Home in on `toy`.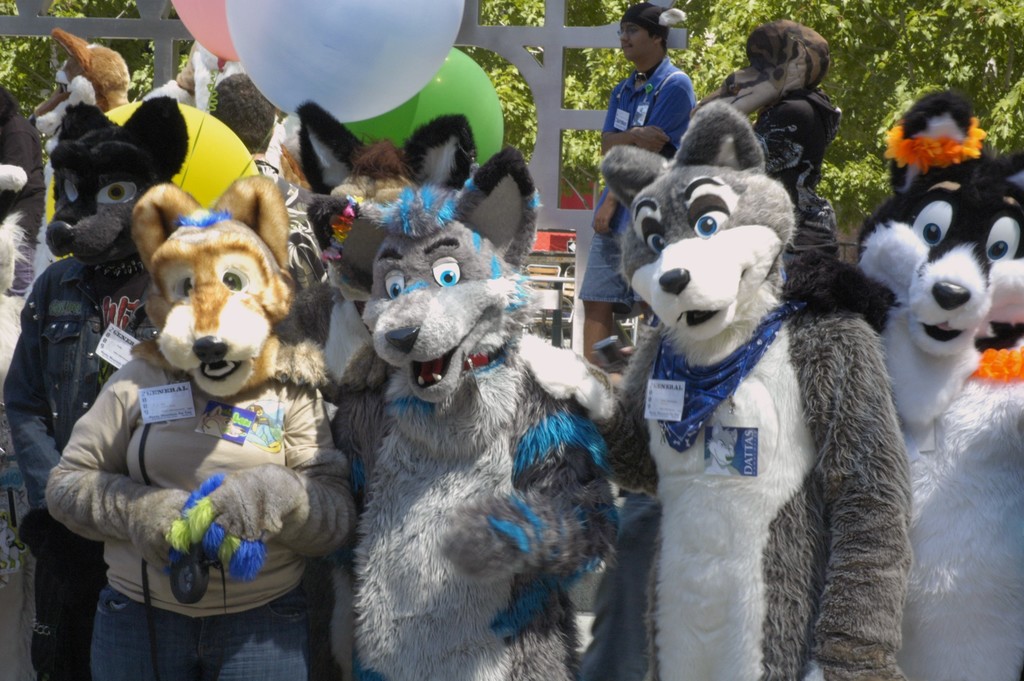
Homed in at [335, 176, 616, 680].
